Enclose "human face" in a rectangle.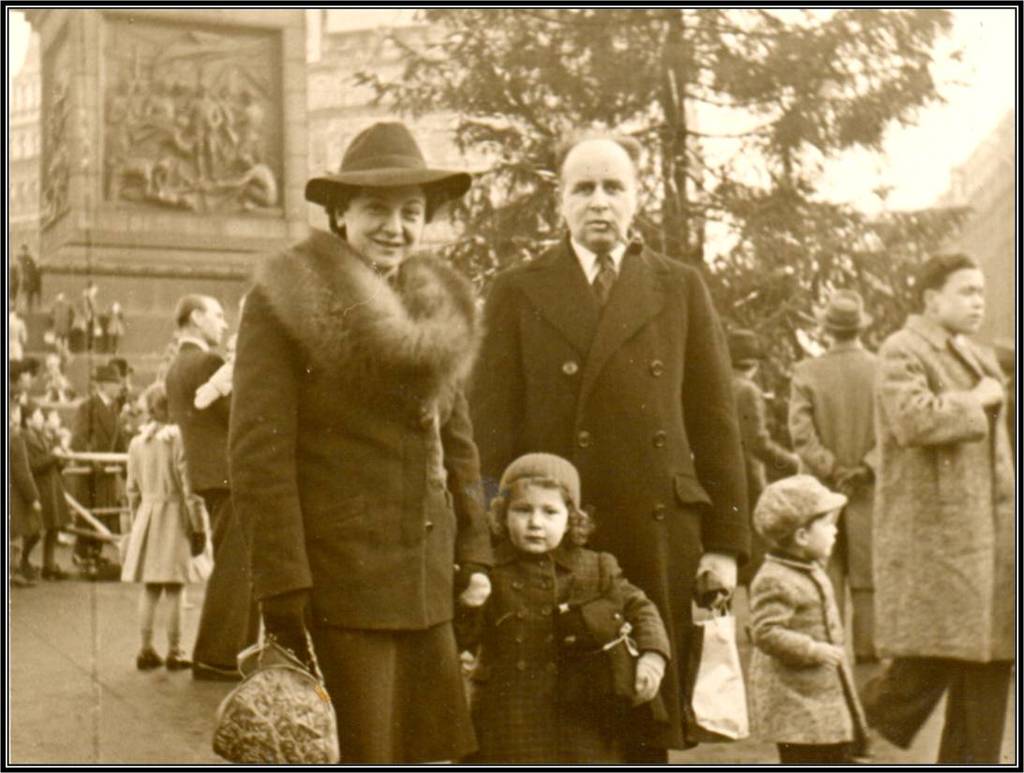
box=[561, 142, 636, 251].
